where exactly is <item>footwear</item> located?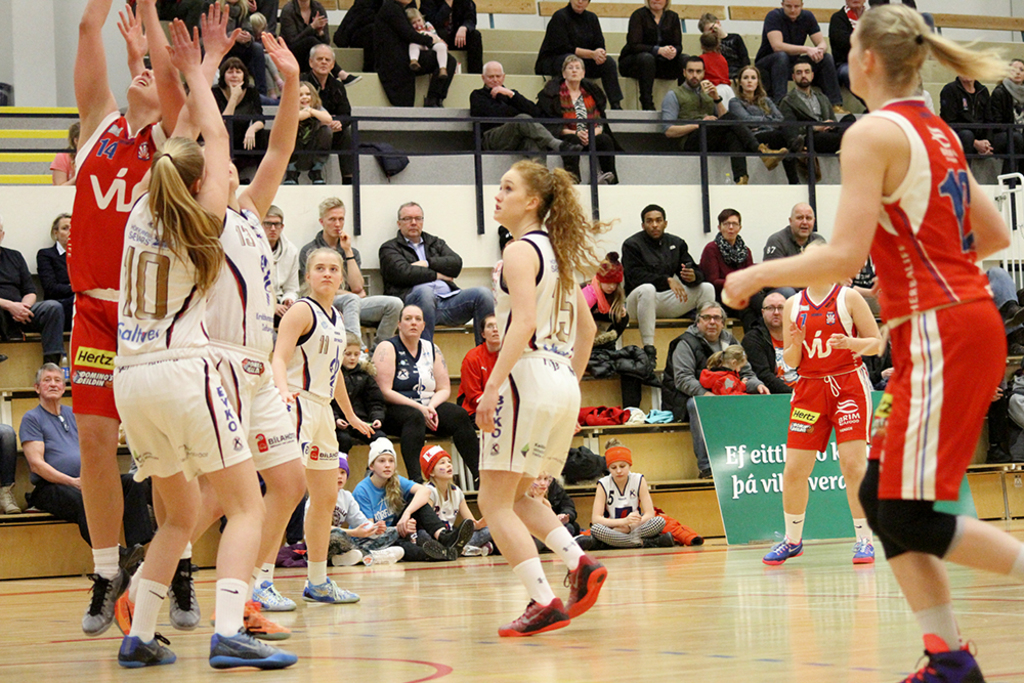
Its bounding box is box=[284, 171, 303, 185].
